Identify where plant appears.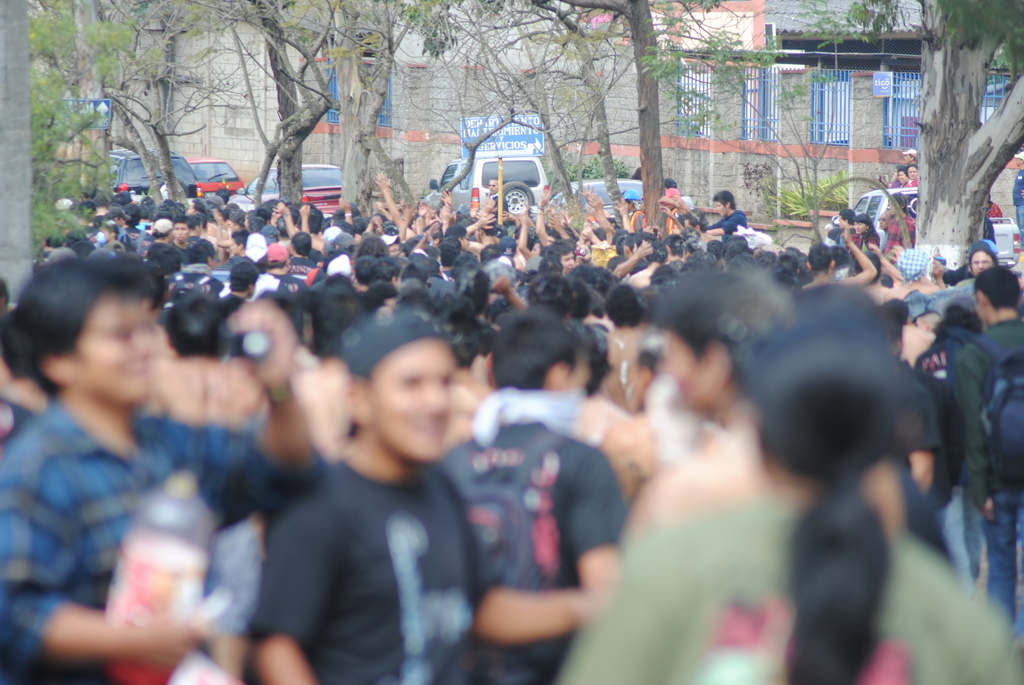
Appears at crop(24, 0, 152, 256).
